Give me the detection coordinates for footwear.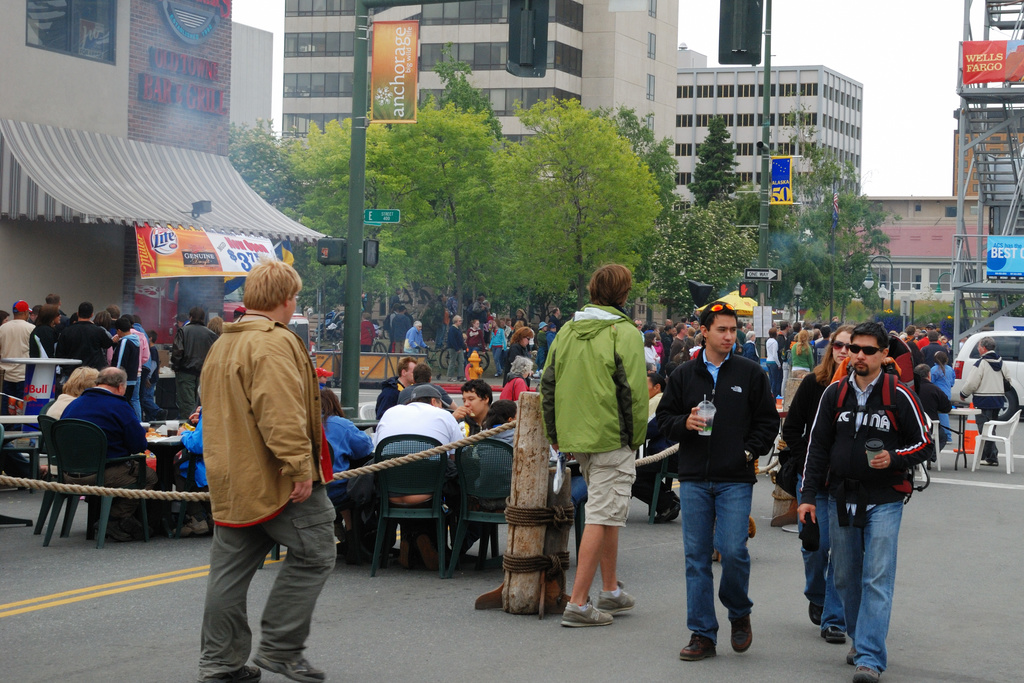
<box>202,662,259,680</box>.
